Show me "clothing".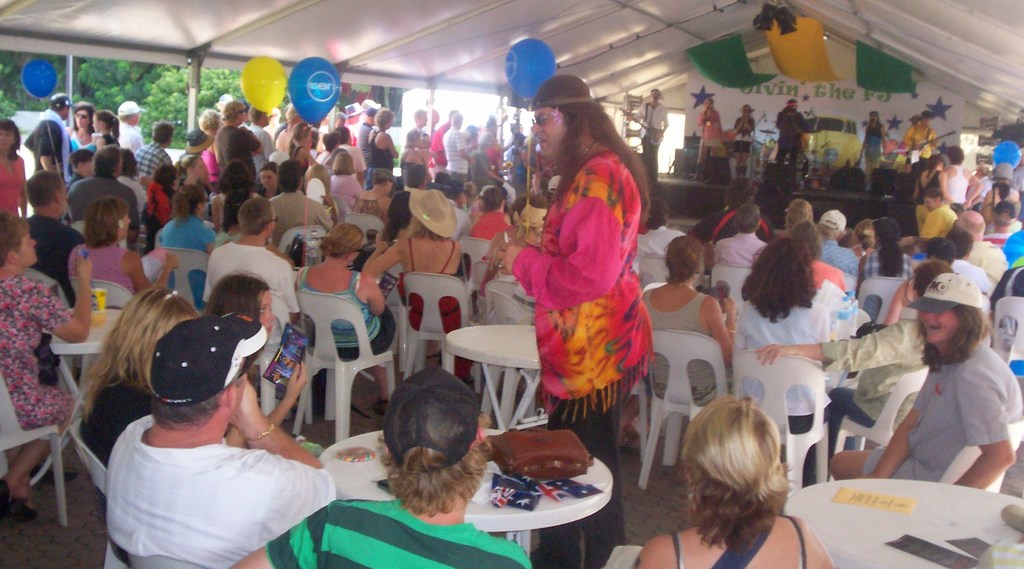
"clothing" is here: left=266, top=499, right=534, bottom=568.
